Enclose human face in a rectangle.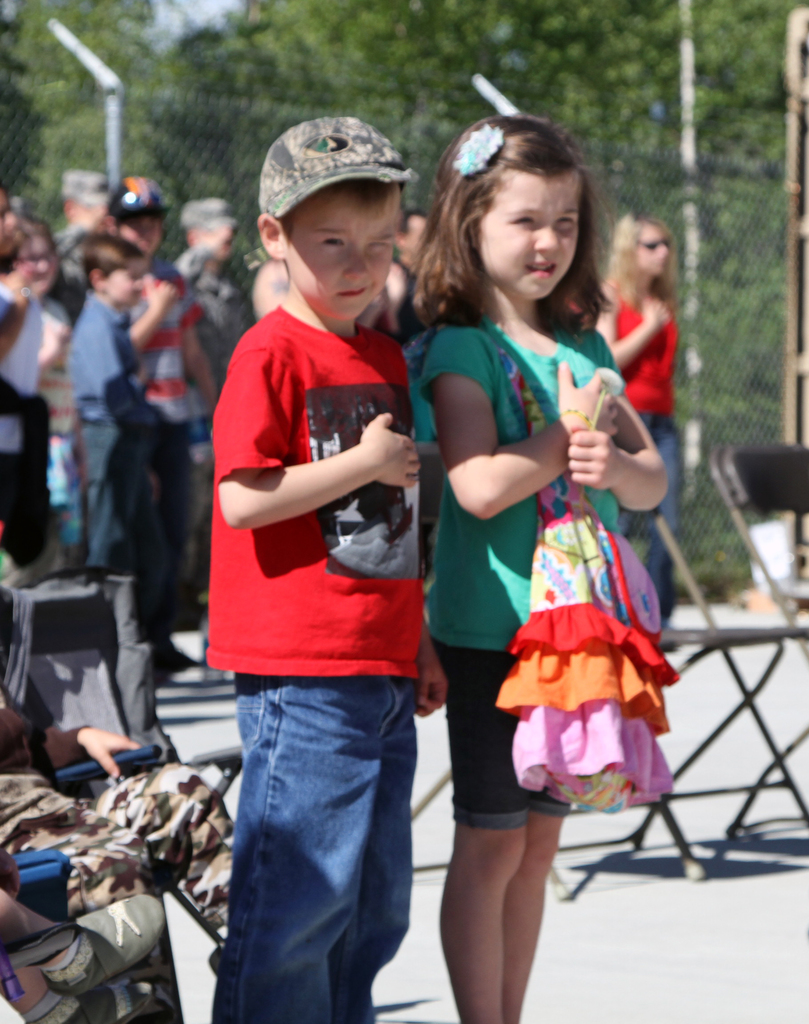
{"left": 473, "top": 171, "right": 584, "bottom": 293}.
